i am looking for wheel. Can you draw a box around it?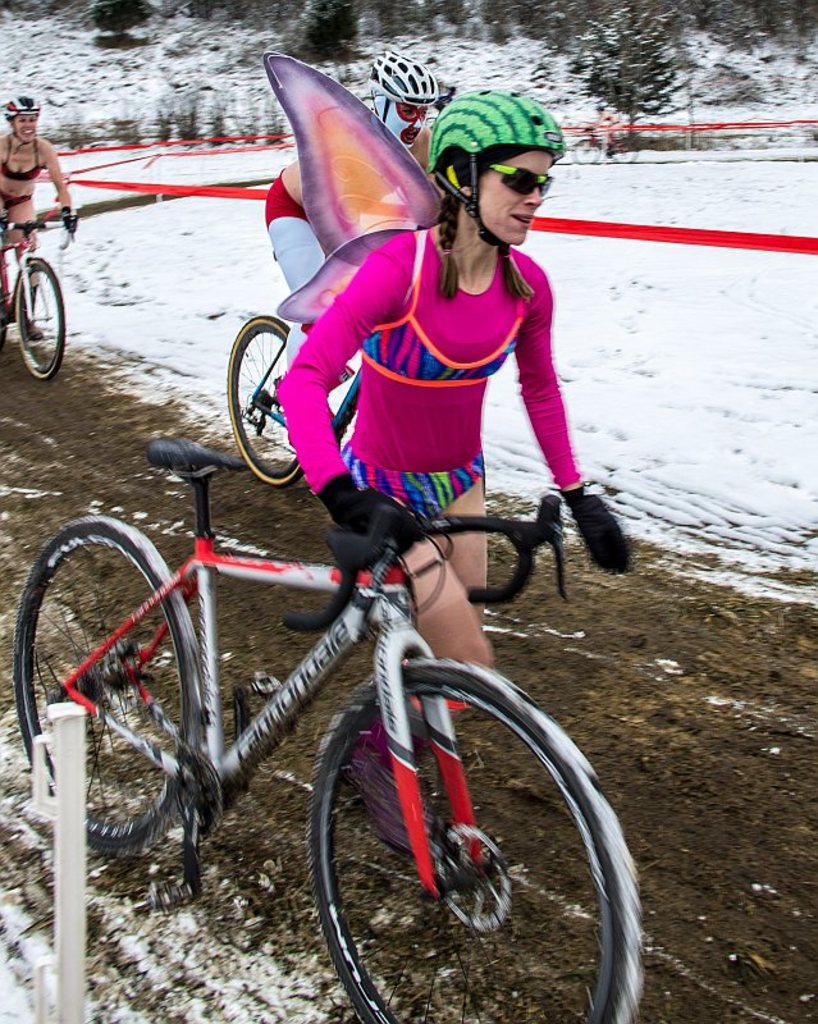
Sure, the bounding box is 219,325,297,488.
